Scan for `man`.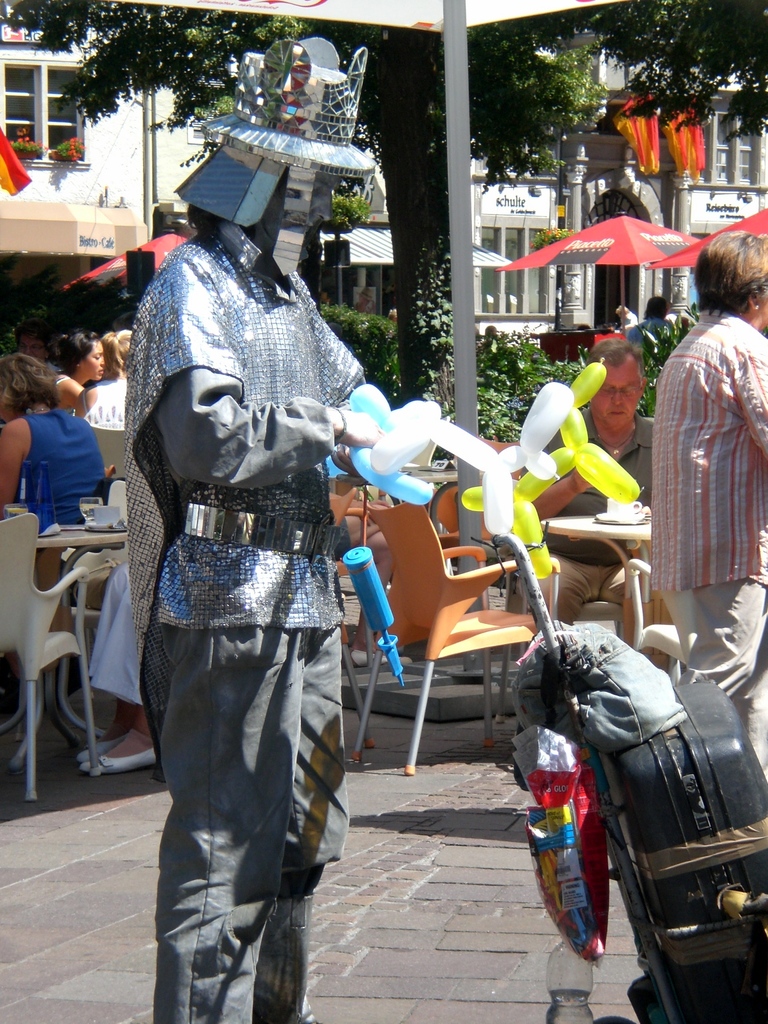
Scan result: {"left": 10, "top": 330, "right": 67, "bottom": 373}.
